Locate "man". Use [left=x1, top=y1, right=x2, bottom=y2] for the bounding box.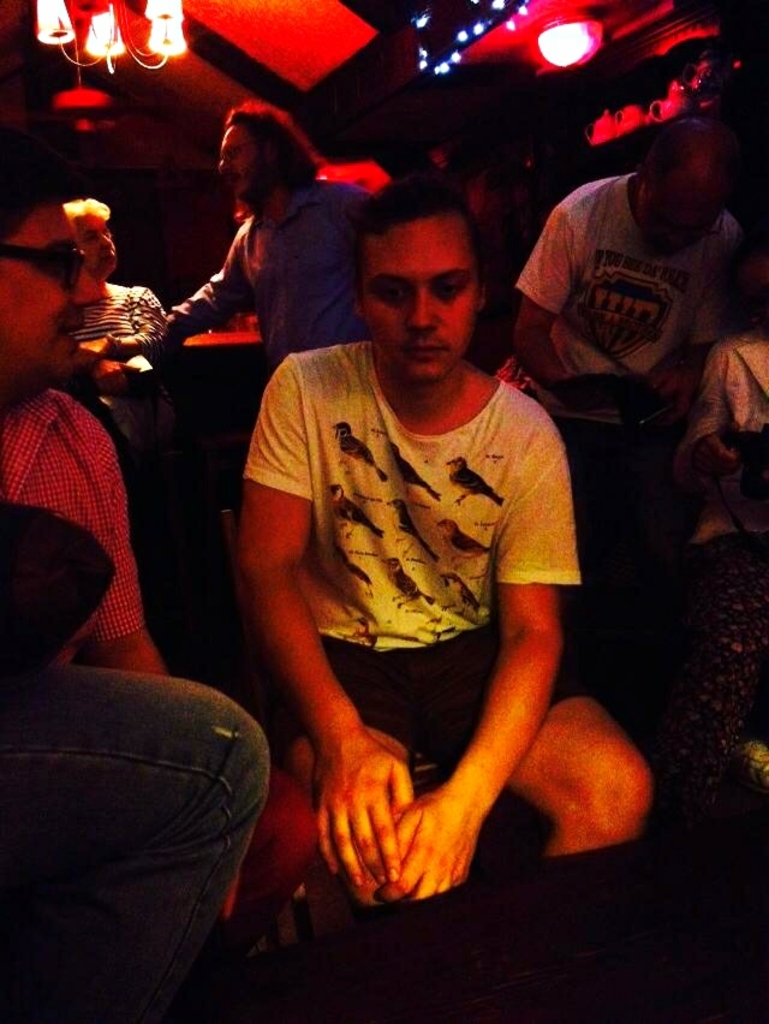
[left=60, top=194, right=171, bottom=436].
